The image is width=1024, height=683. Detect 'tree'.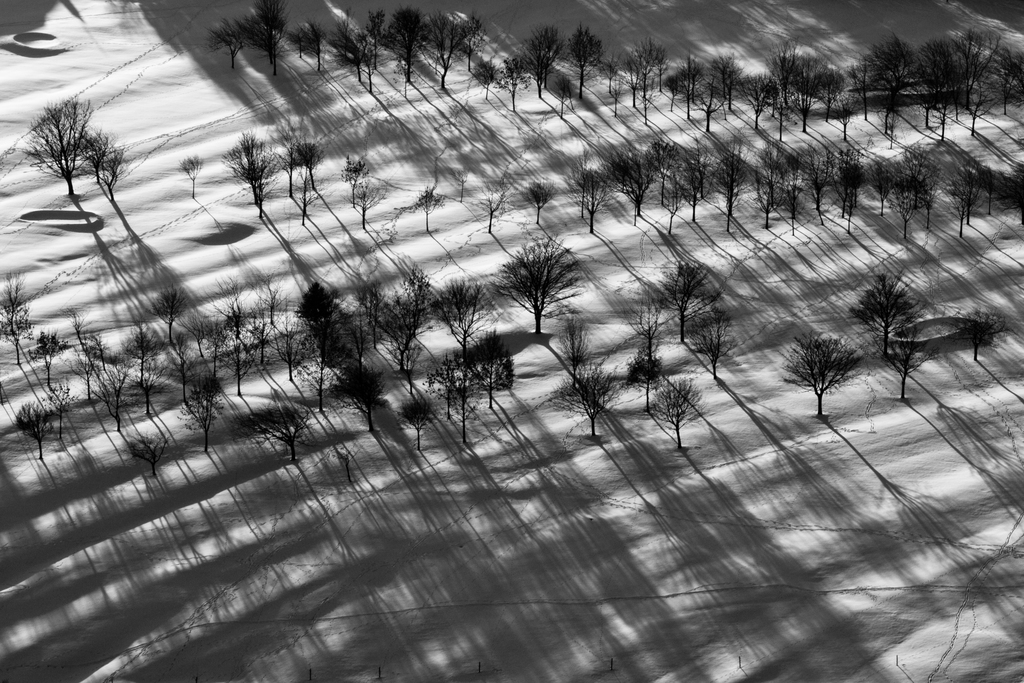
Detection: (left=184, top=369, right=230, bottom=448).
